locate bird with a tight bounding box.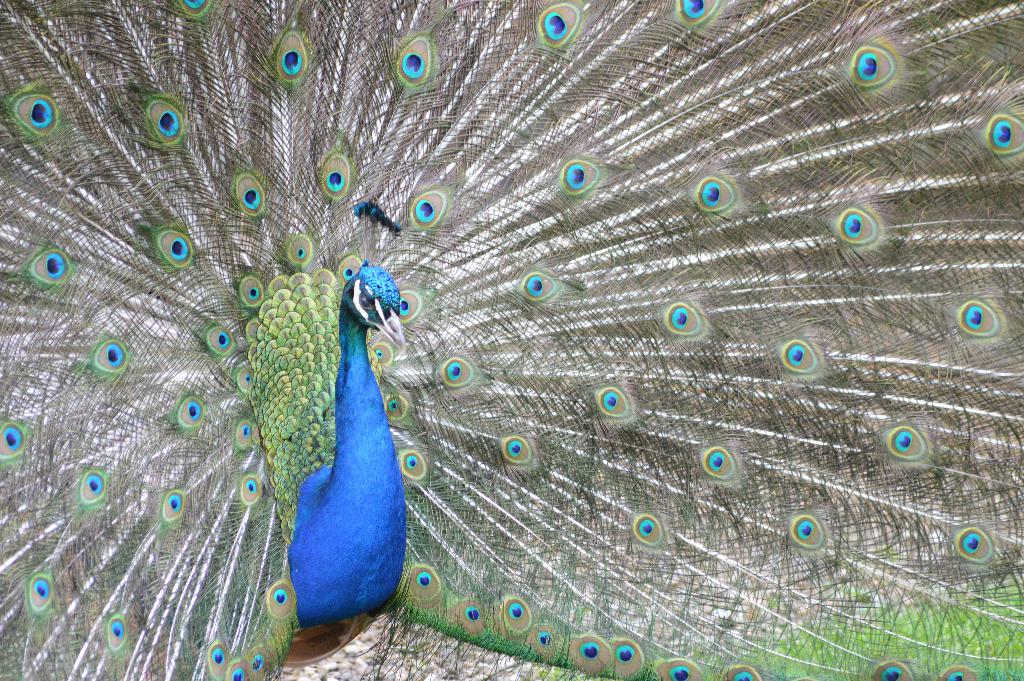
{"left": 0, "top": 34, "right": 945, "bottom": 680}.
